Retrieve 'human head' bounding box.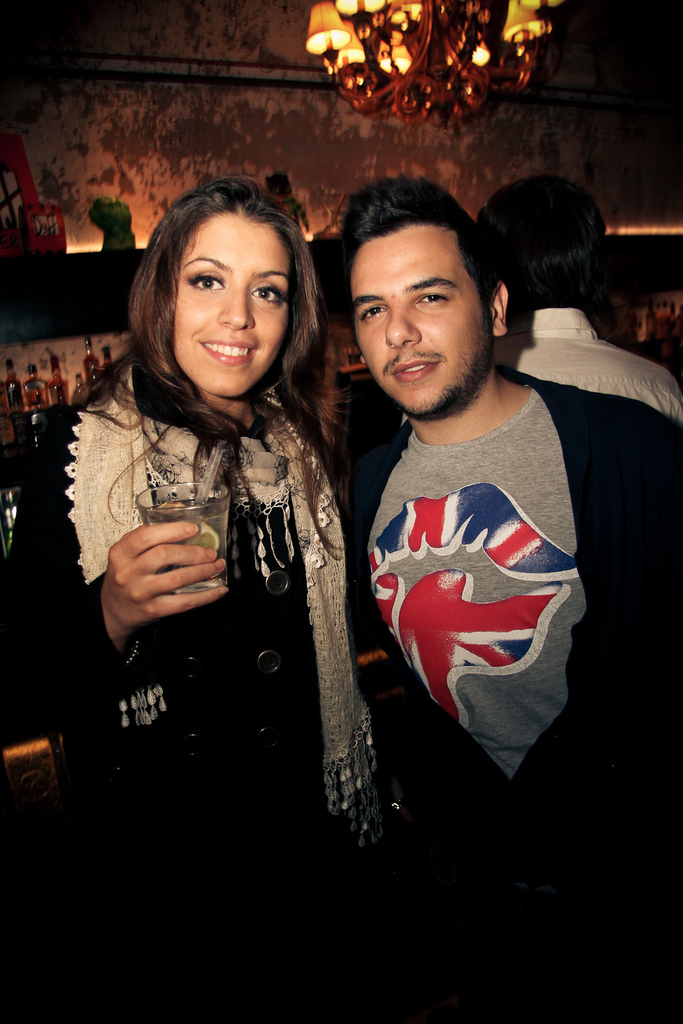
Bounding box: 477:175:605:317.
